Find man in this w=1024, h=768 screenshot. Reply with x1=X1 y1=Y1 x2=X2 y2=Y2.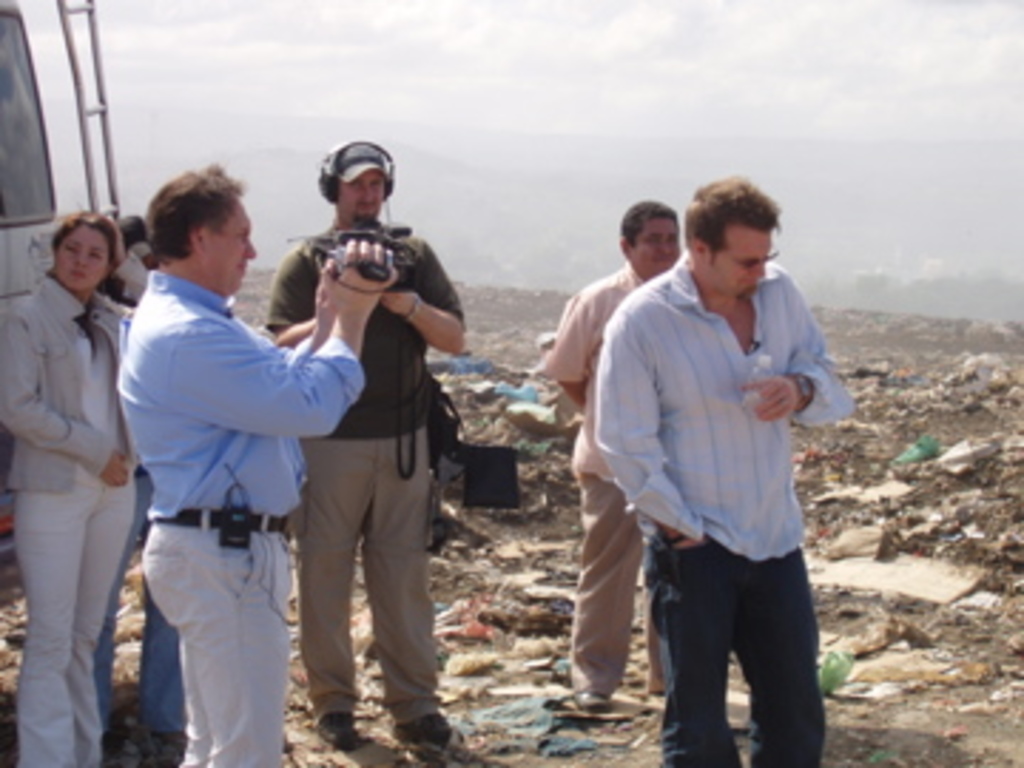
x1=265 y1=139 x2=464 y2=754.
